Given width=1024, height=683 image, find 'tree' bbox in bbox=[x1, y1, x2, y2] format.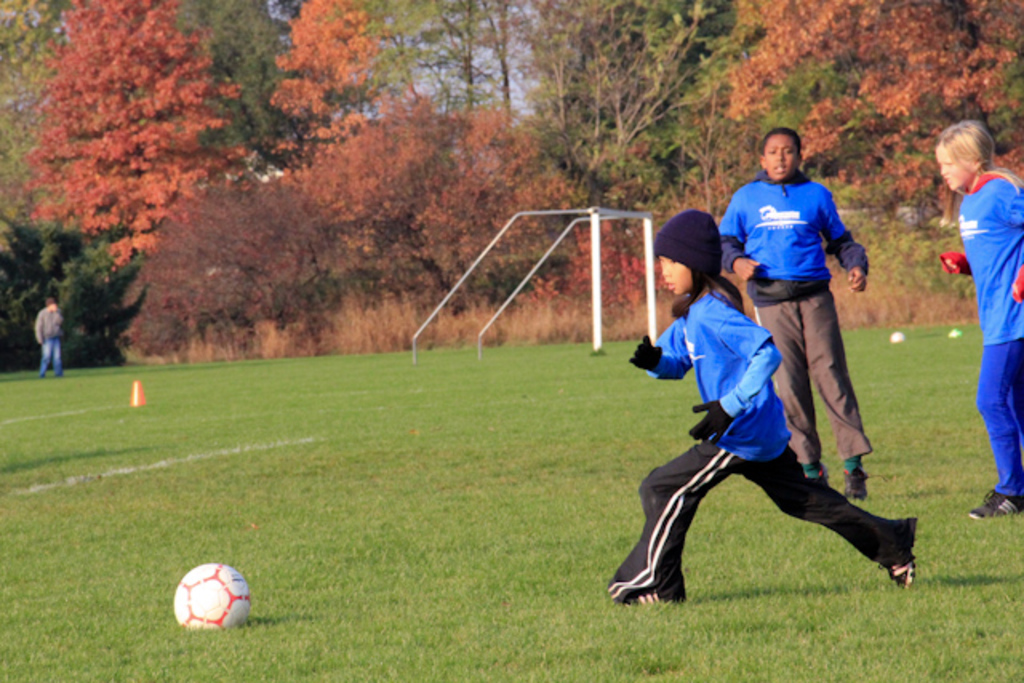
bbox=[114, 174, 320, 368].
